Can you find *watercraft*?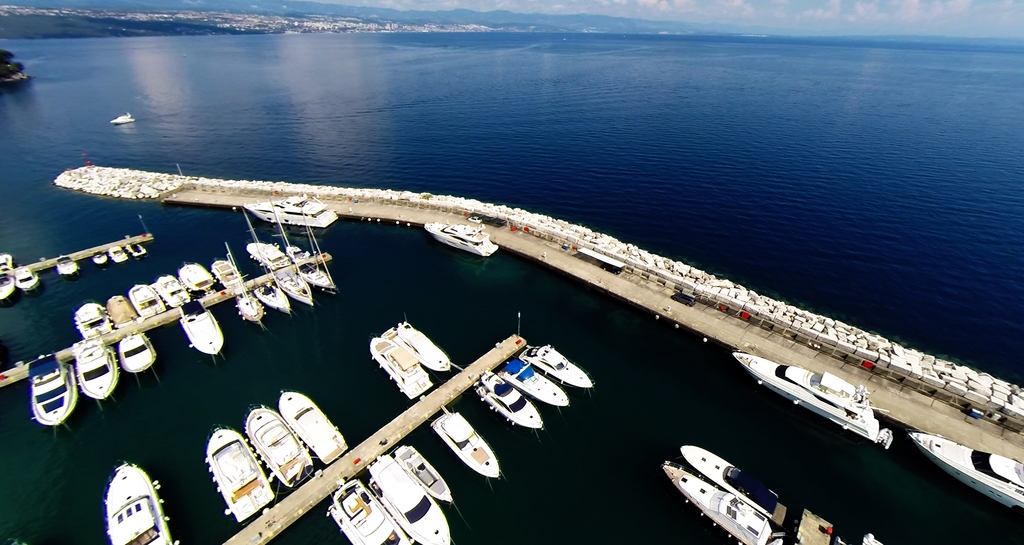
Yes, bounding box: bbox=[372, 342, 436, 395].
